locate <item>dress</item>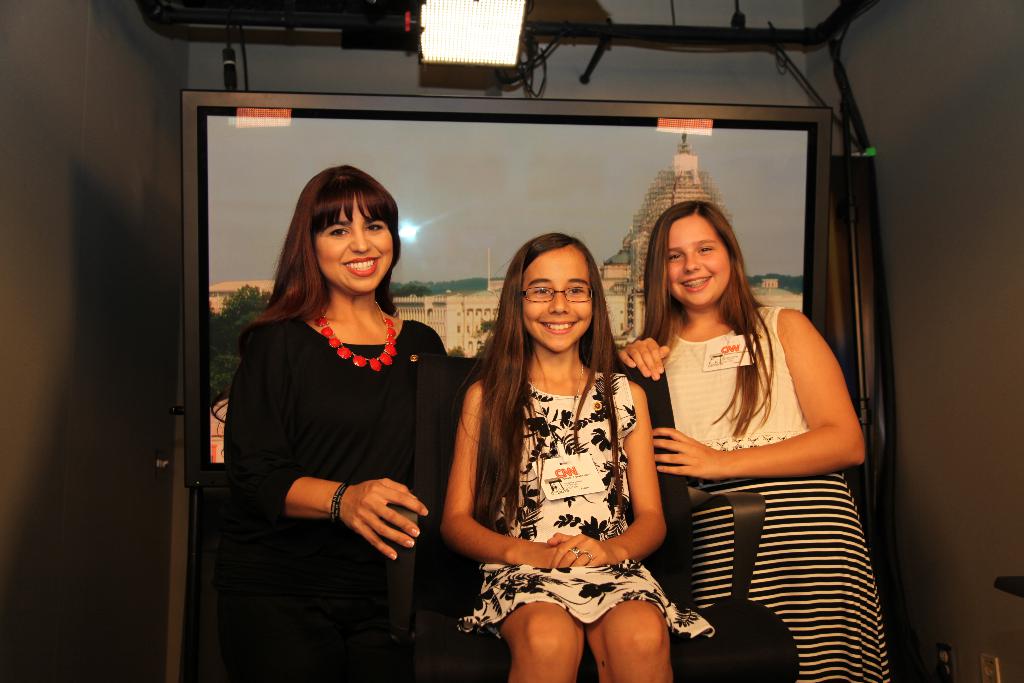
select_region(457, 324, 678, 645)
